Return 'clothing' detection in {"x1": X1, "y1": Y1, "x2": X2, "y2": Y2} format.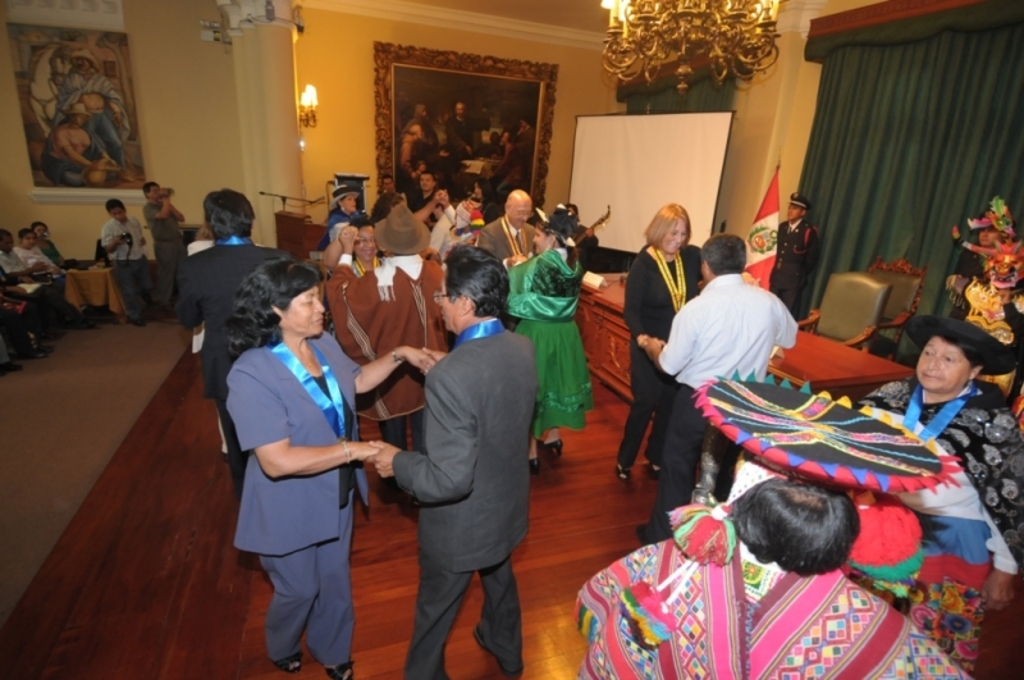
{"x1": 101, "y1": 215, "x2": 166, "y2": 320}.
